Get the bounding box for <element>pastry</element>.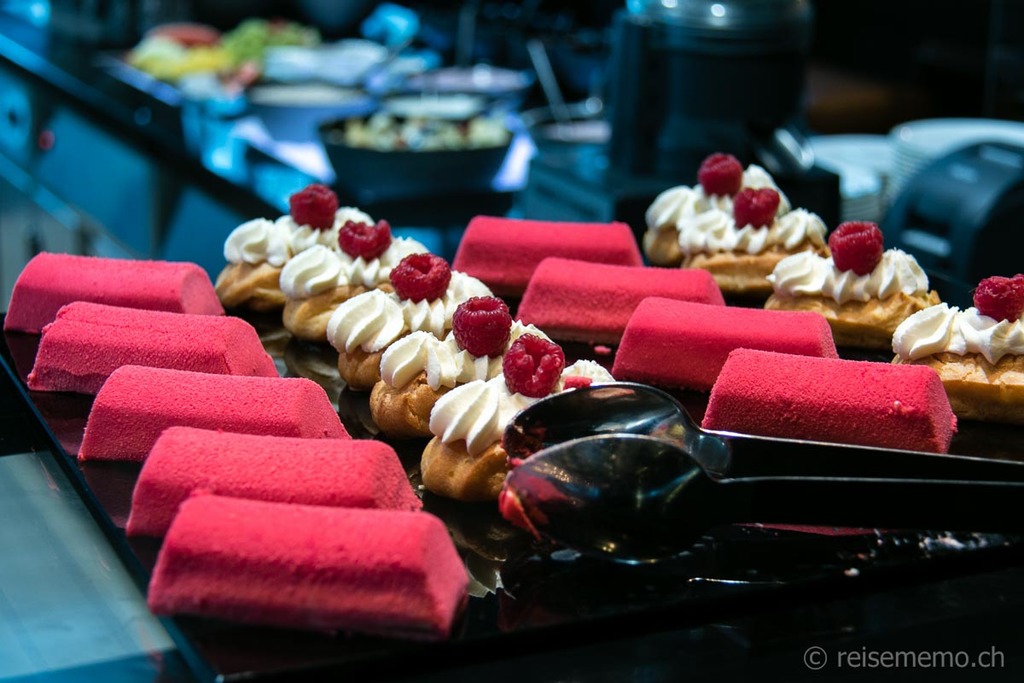
[128, 428, 422, 532].
